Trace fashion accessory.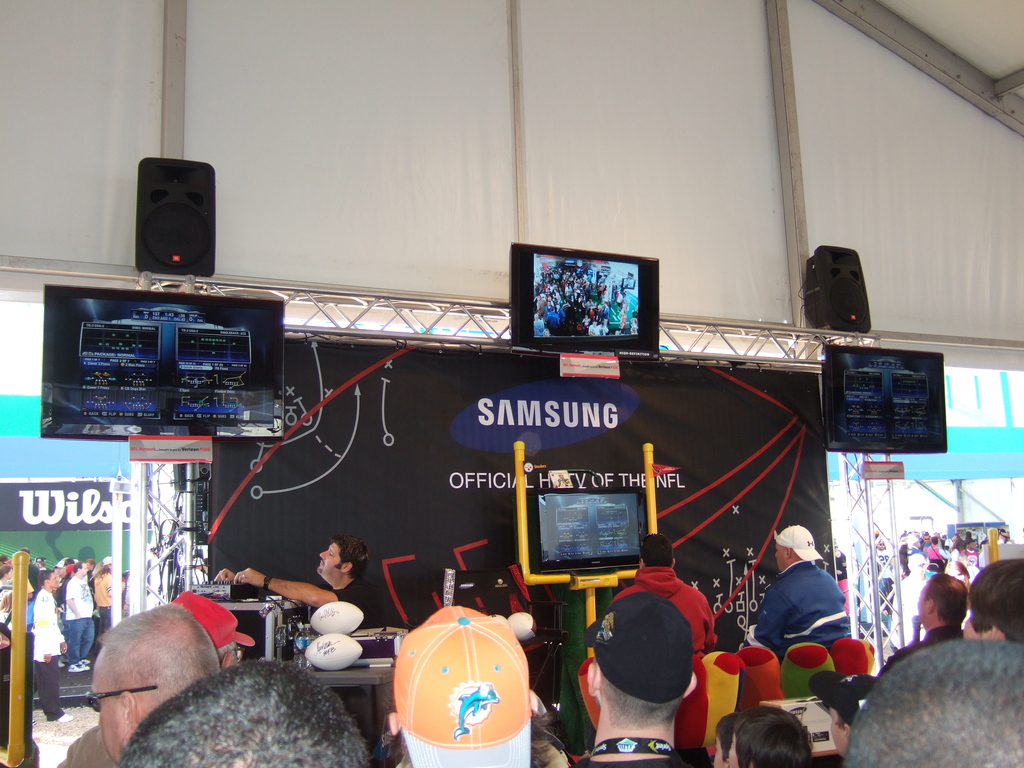
Traced to Rect(585, 590, 692, 703).
